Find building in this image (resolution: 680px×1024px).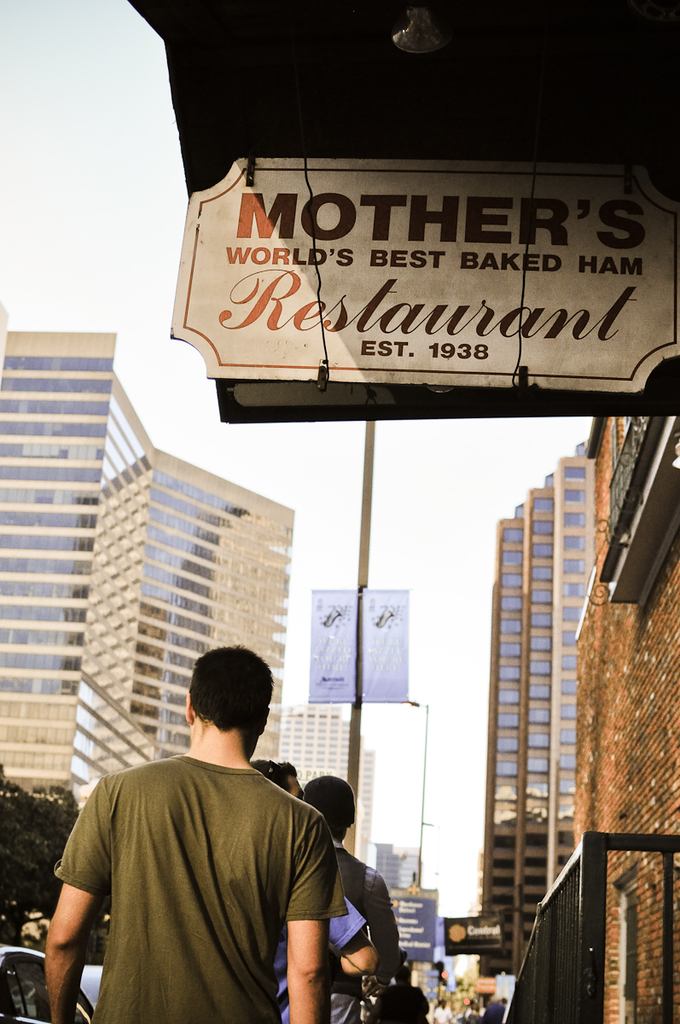
[284,706,367,864].
